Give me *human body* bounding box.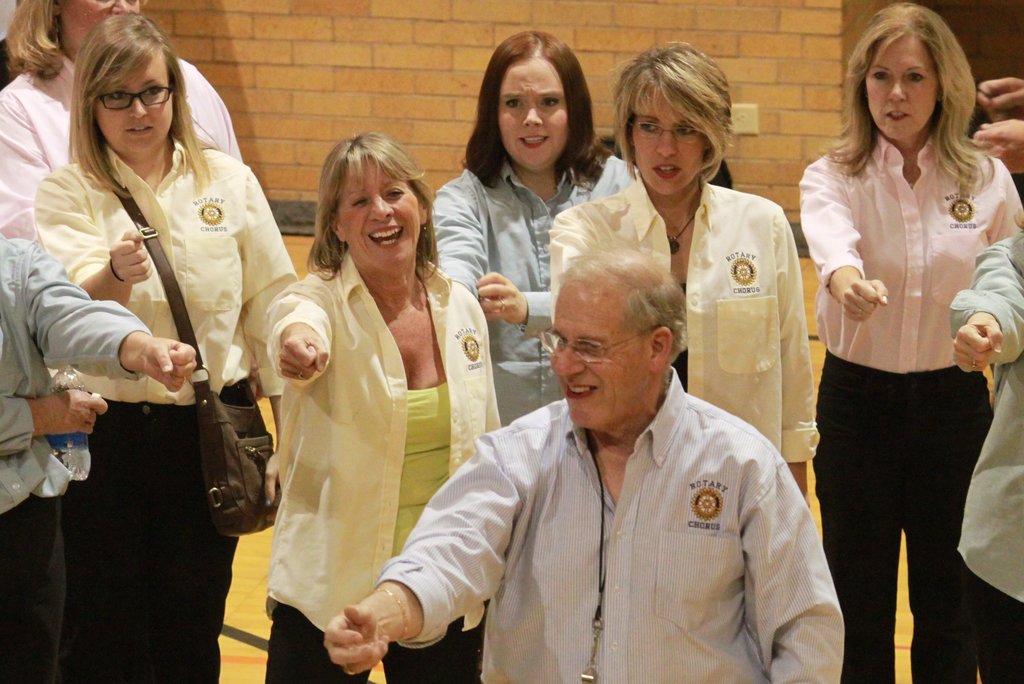
BBox(330, 374, 838, 683).
